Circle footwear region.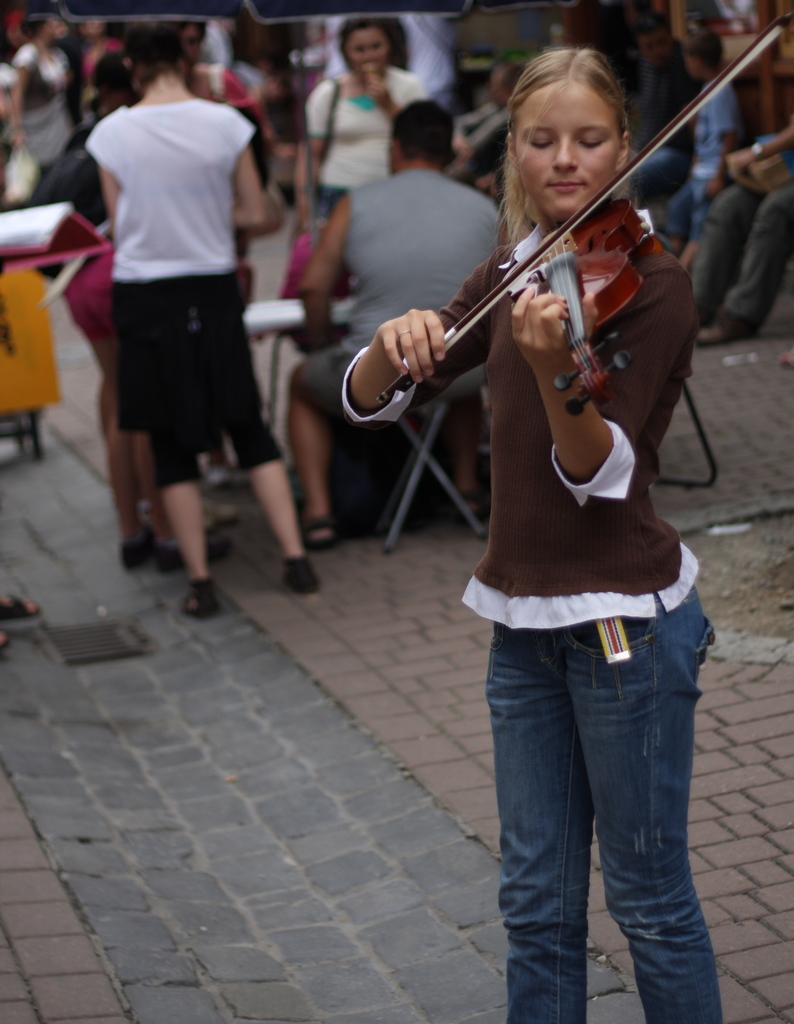
Region: [454,488,489,527].
